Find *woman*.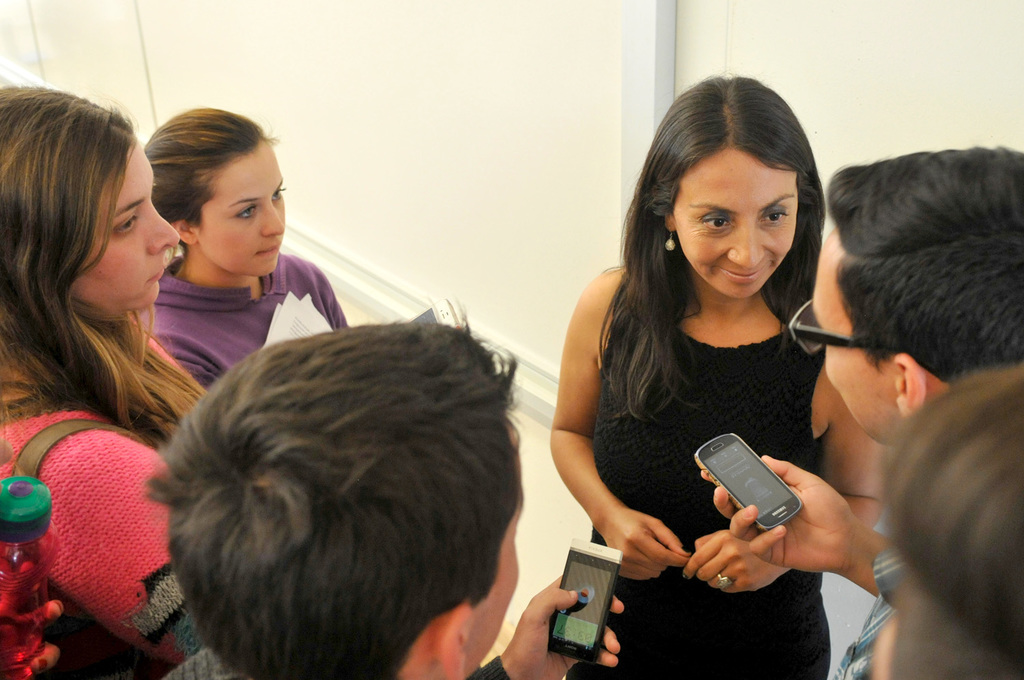
locate(0, 83, 239, 679).
